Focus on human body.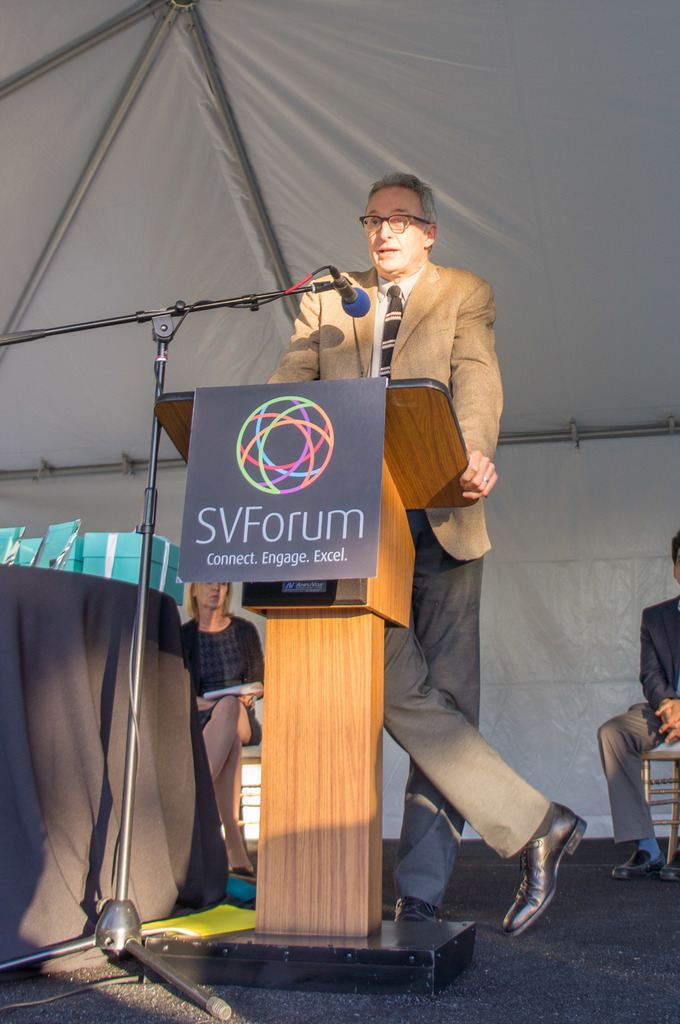
Focused at (x1=267, y1=172, x2=587, y2=936).
